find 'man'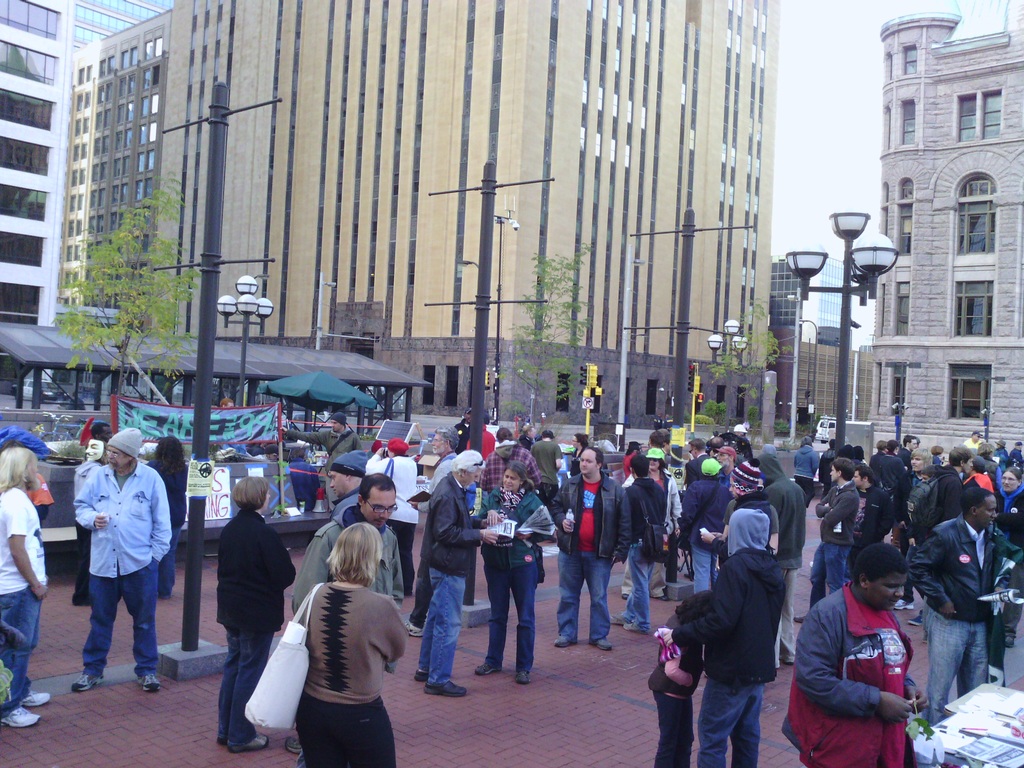
rect(895, 449, 941, 509)
